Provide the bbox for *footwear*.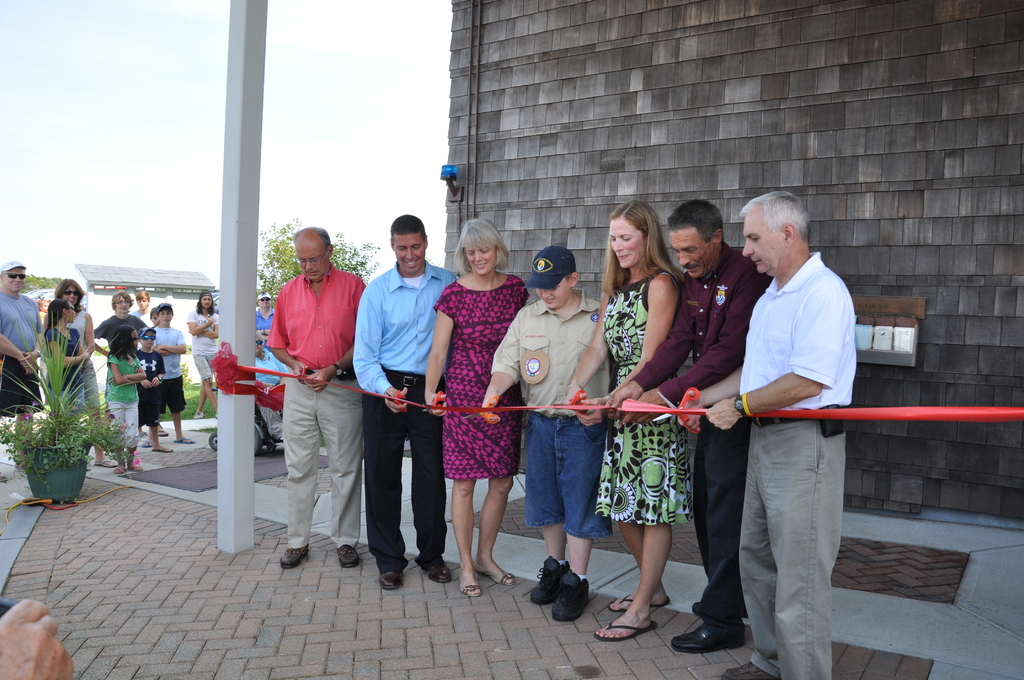
bbox(278, 541, 312, 569).
